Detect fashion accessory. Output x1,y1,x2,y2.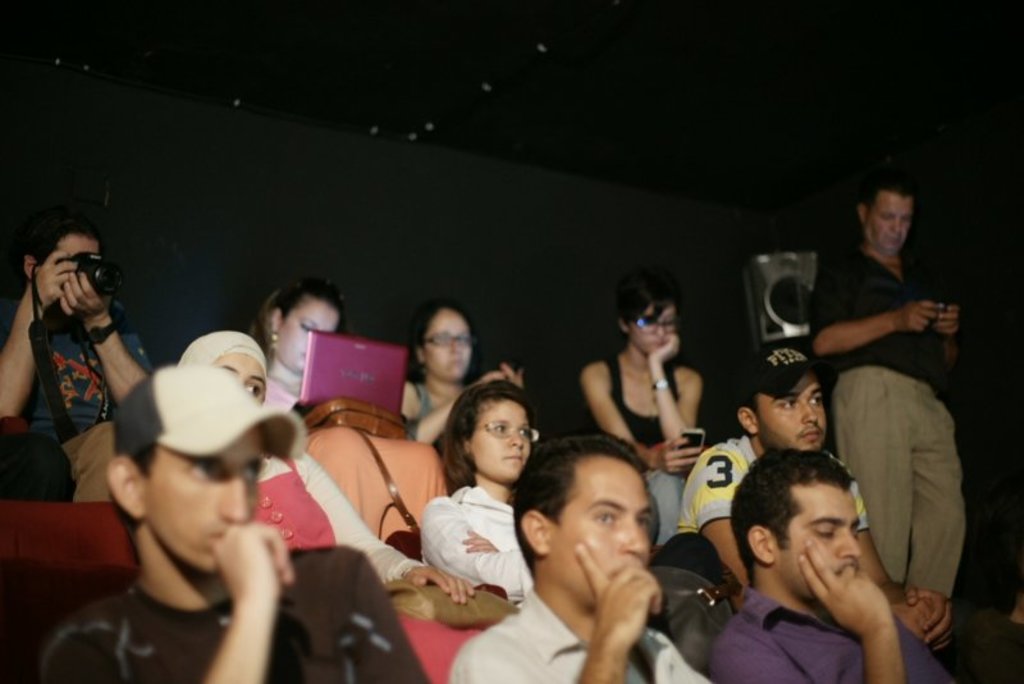
81,316,120,348.
